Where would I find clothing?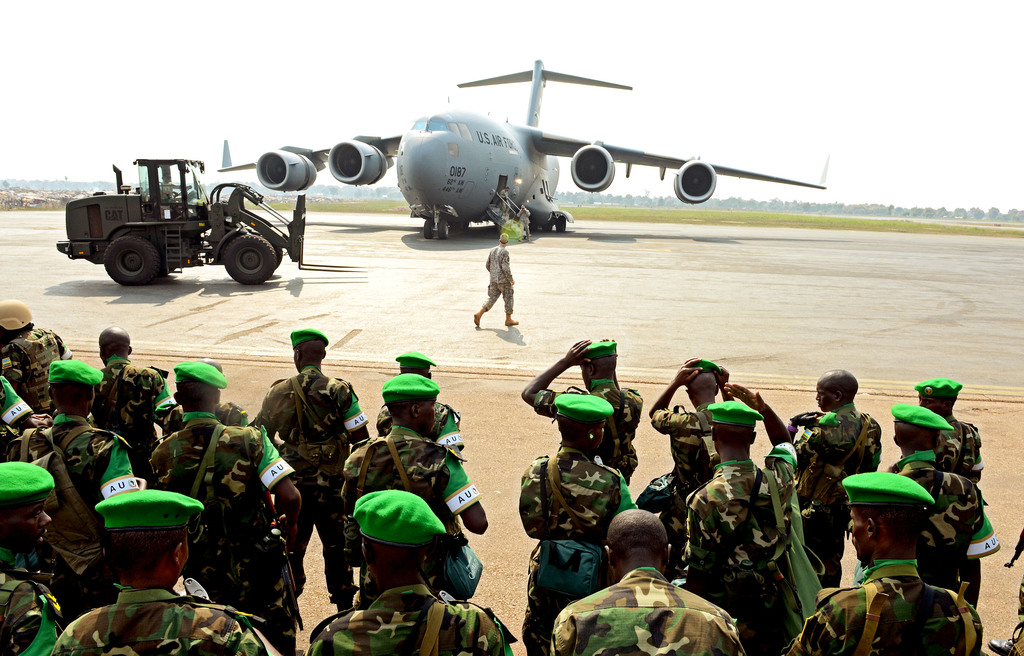
At 651/405/730/565.
